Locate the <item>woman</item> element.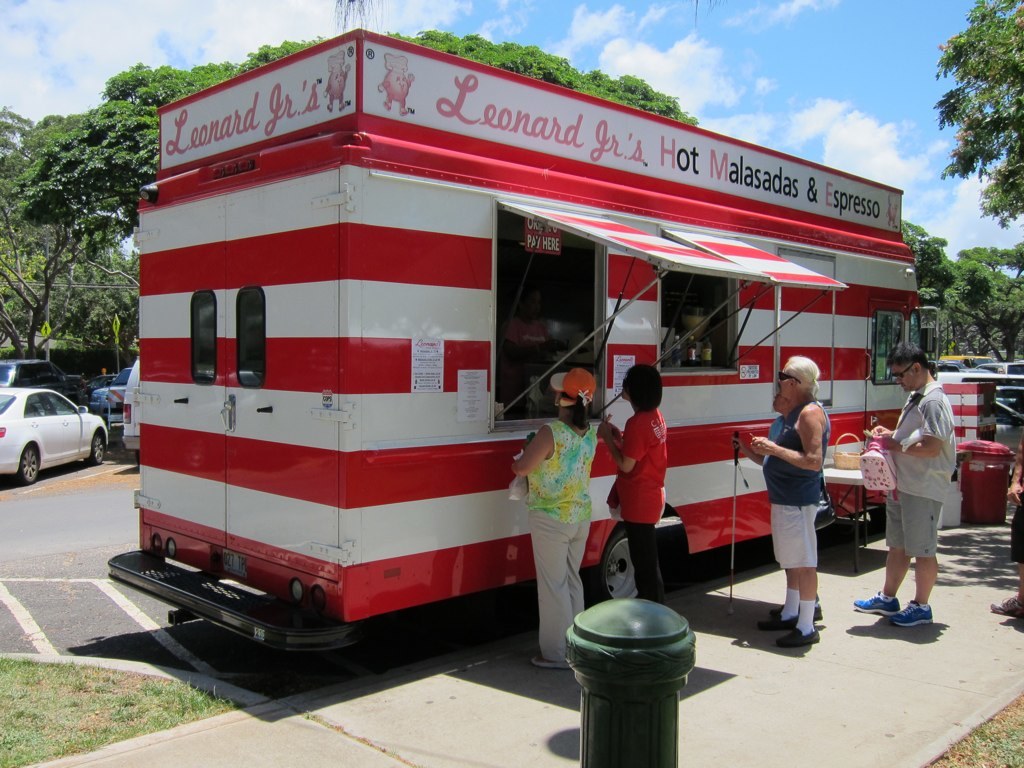
Element bbox: Rect(509, 367, 603, 670).
